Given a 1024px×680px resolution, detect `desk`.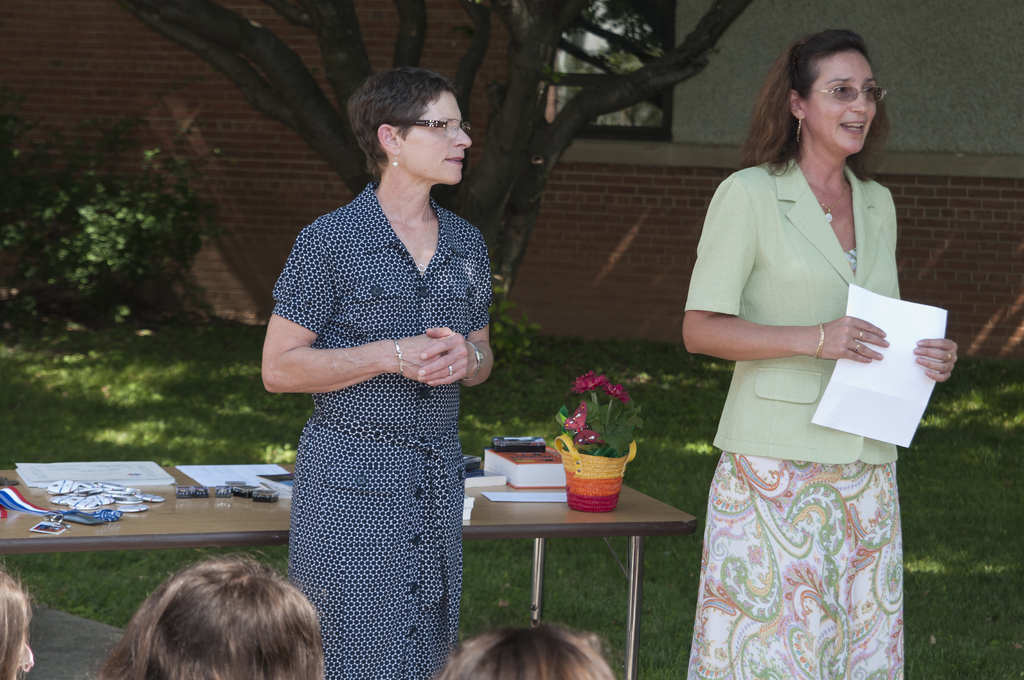
detection(5, 467, 695, 676).
